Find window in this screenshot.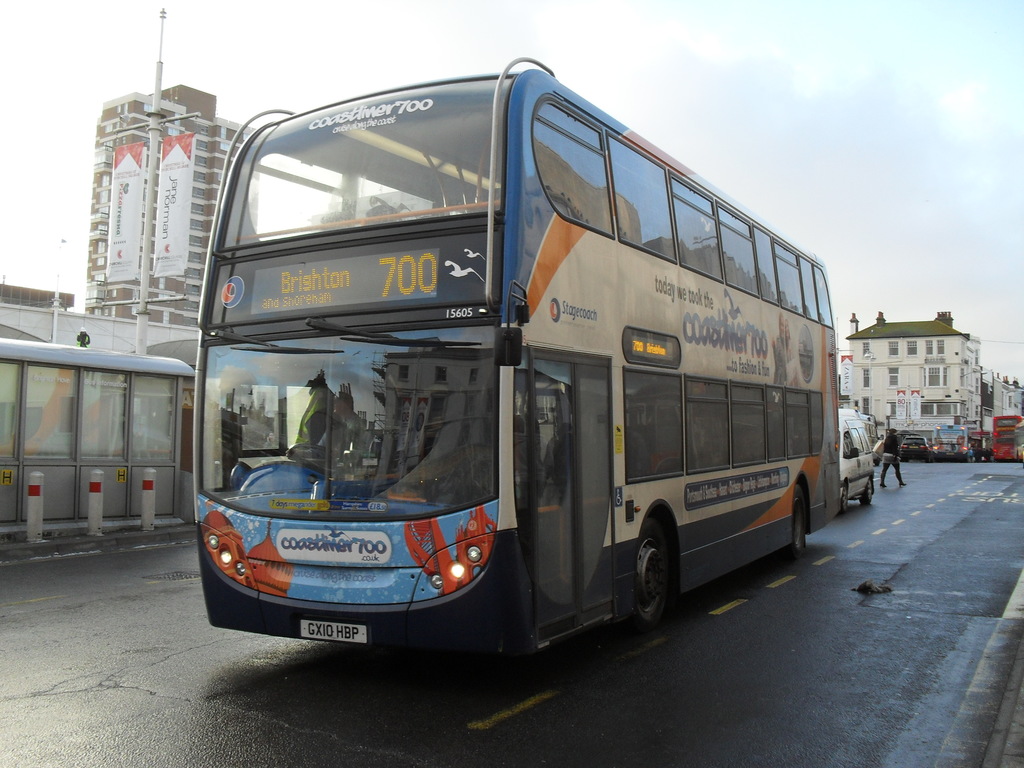
The bounding box for window is left=768, top=387, right=788, bottom=460.
